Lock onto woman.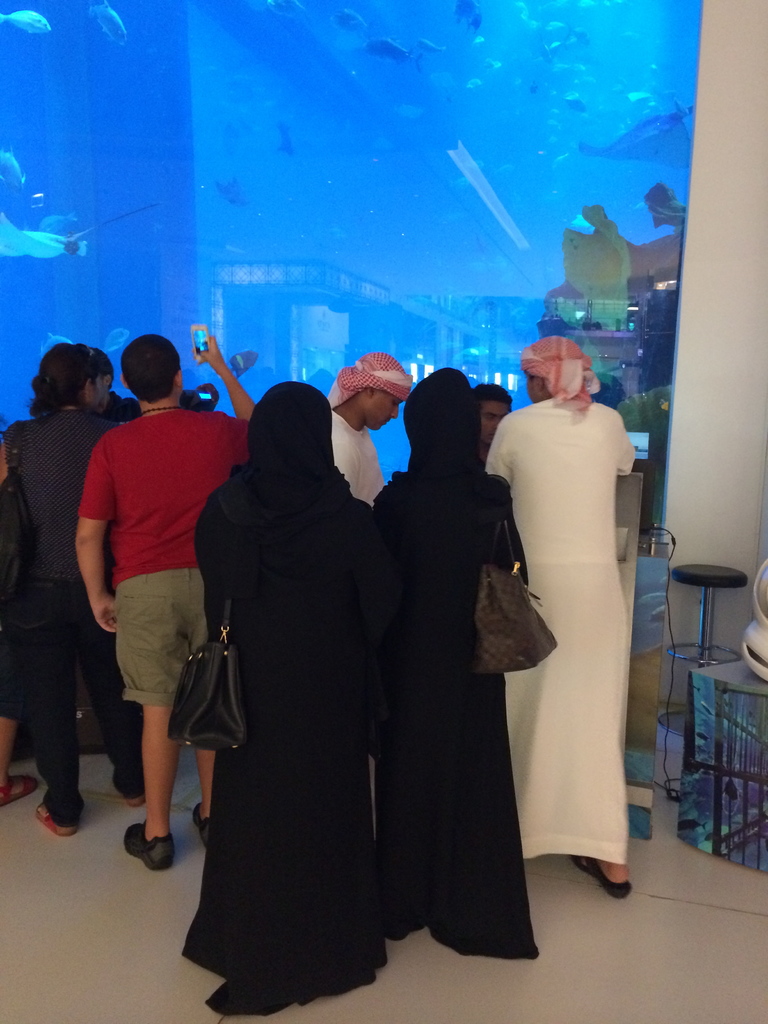
Locked: [371, 363, 542, 970].
